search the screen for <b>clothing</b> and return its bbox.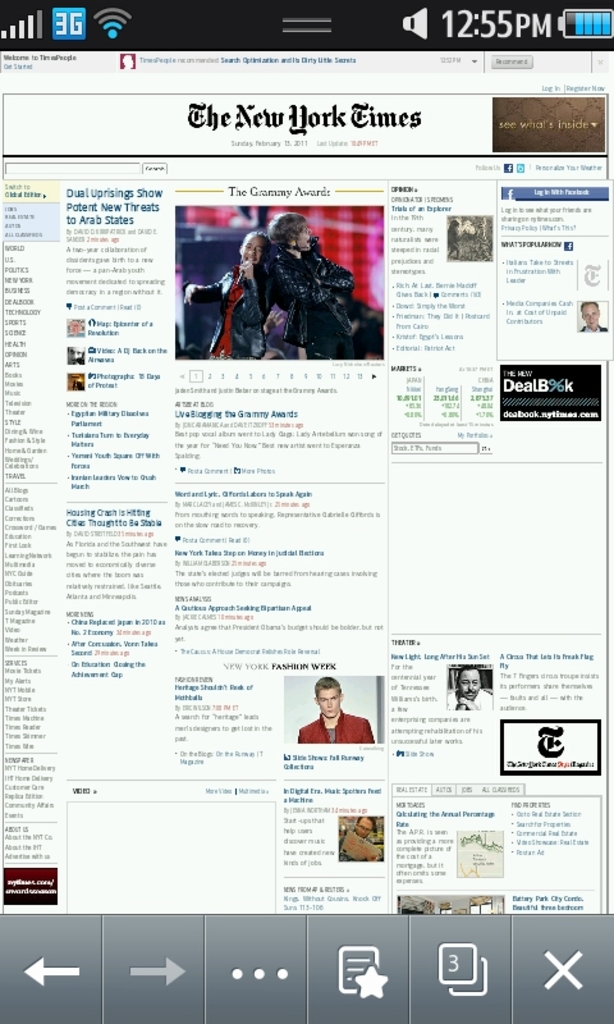
Found: box(292, 707, 374, 763).
